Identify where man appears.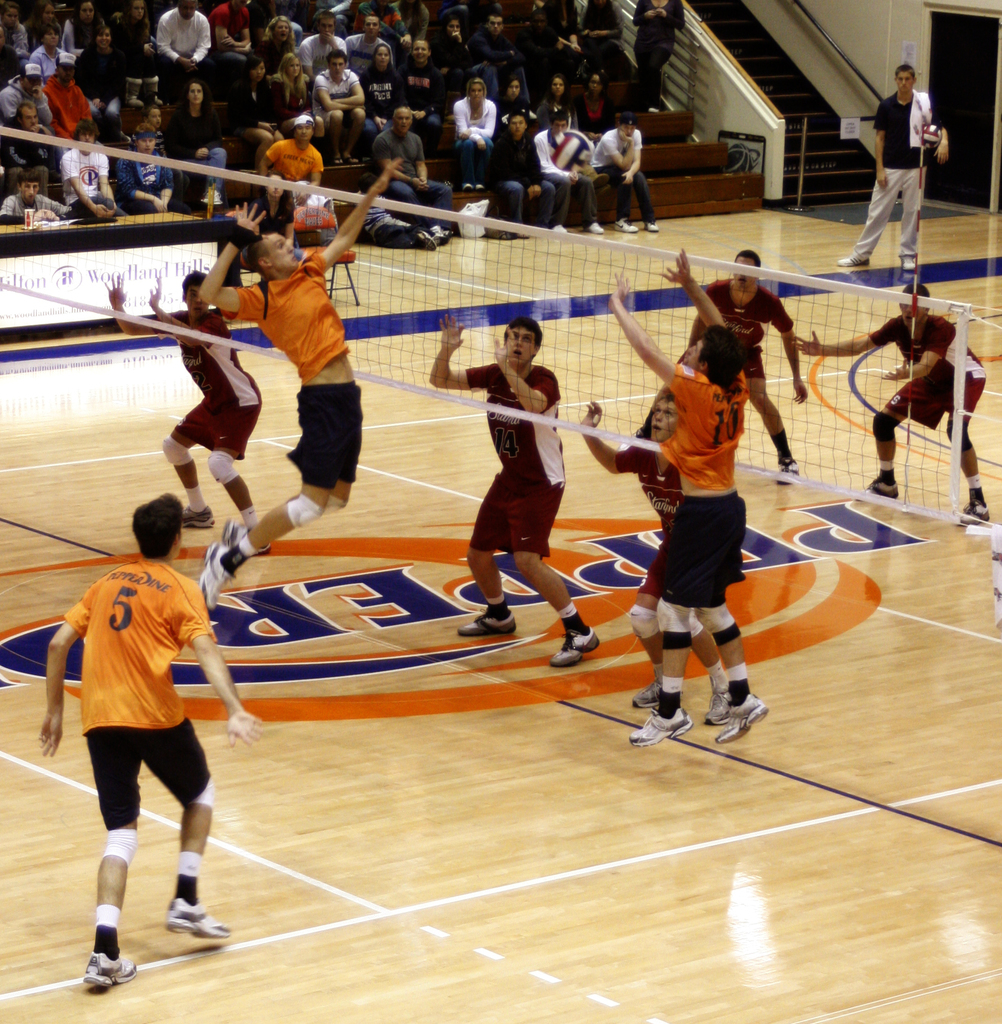
Appears at 259 115 324 205.
